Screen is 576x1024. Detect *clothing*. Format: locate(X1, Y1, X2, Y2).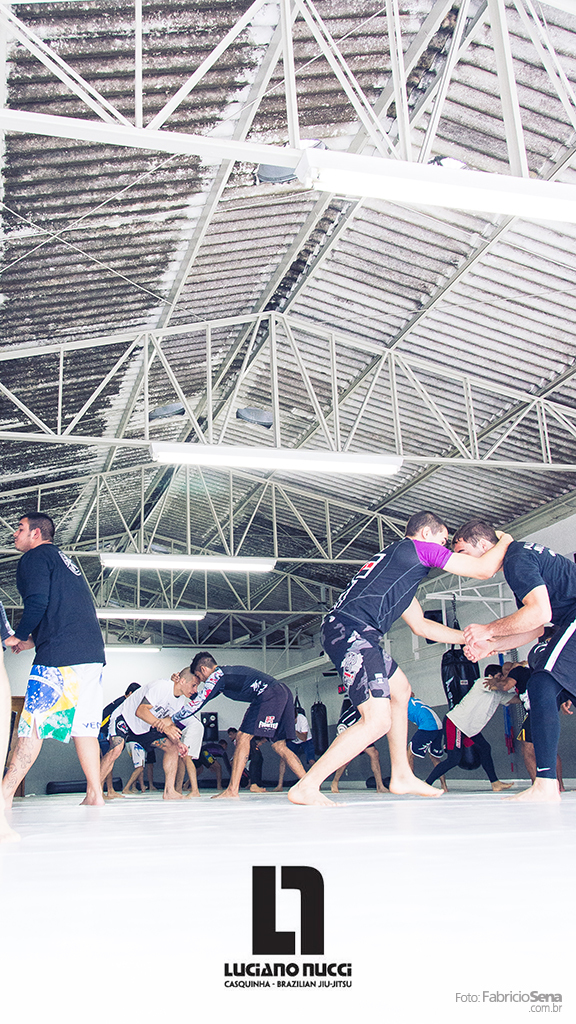
locate(507, 666, 555, 771).
